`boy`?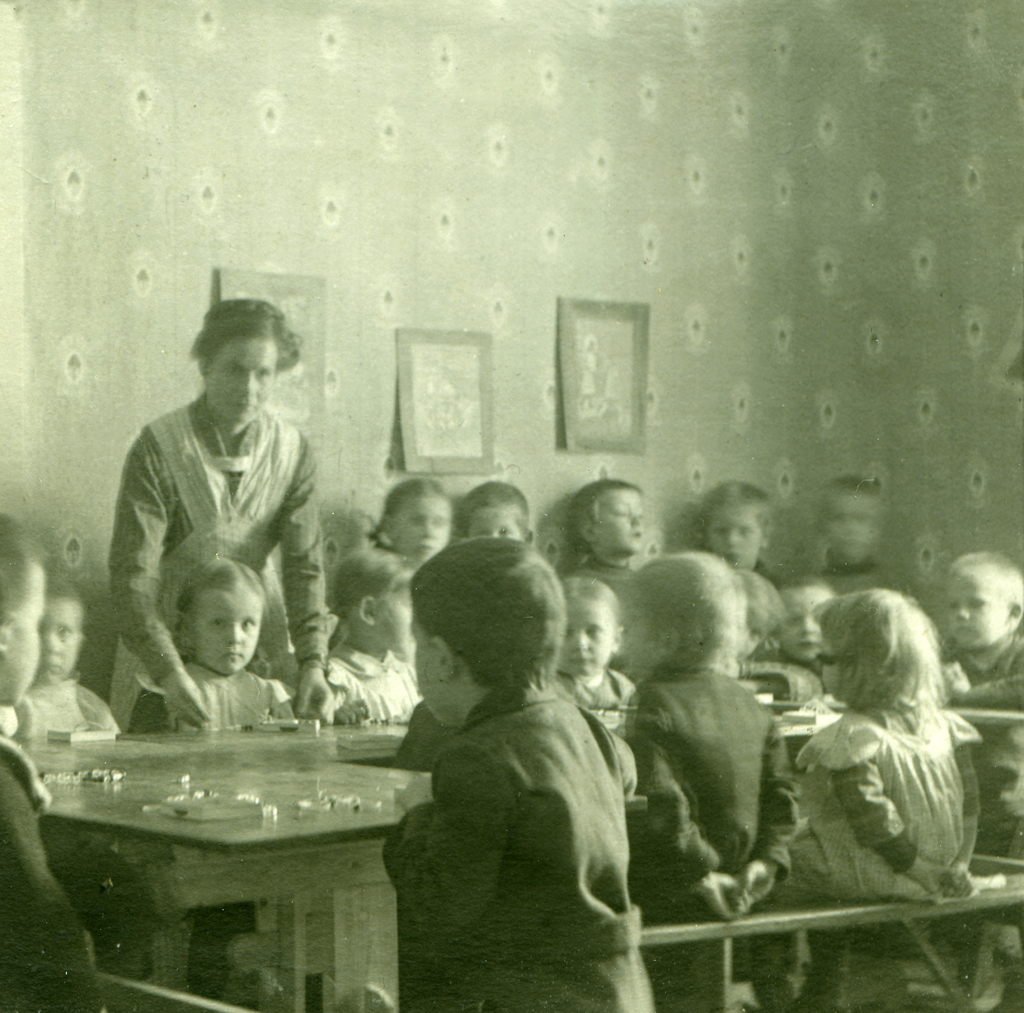
l=814, t=475, r=883, b=591
